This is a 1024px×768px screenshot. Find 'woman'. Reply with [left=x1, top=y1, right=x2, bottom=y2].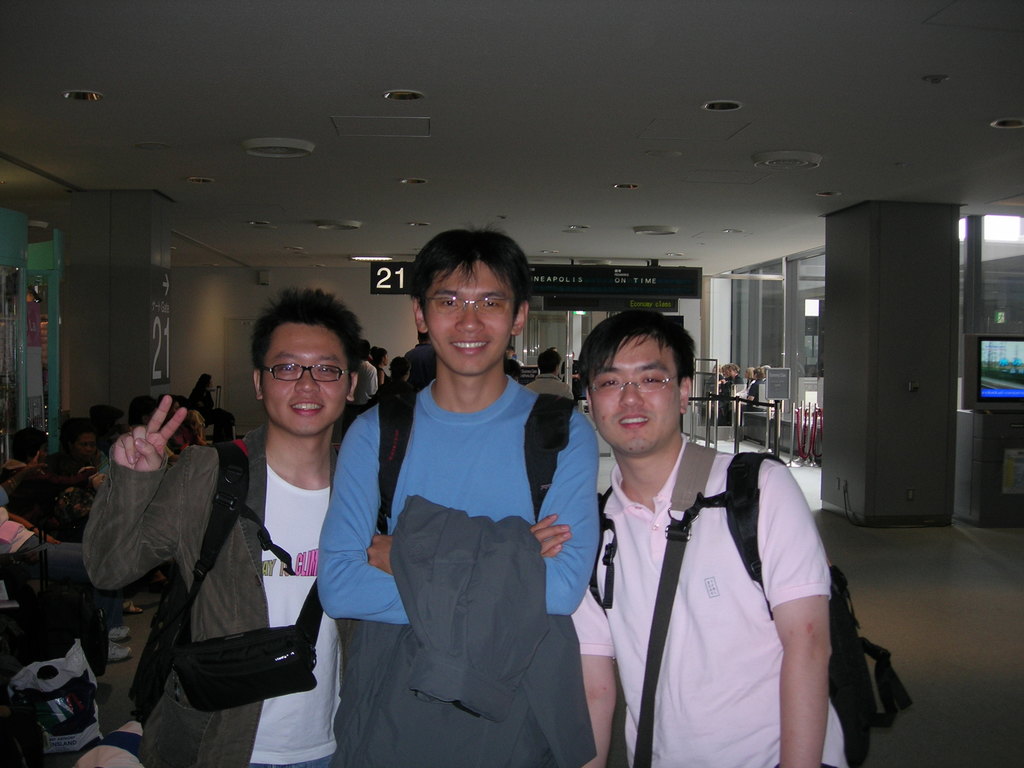
[left=722, top=360, right=743, bottom=420].
